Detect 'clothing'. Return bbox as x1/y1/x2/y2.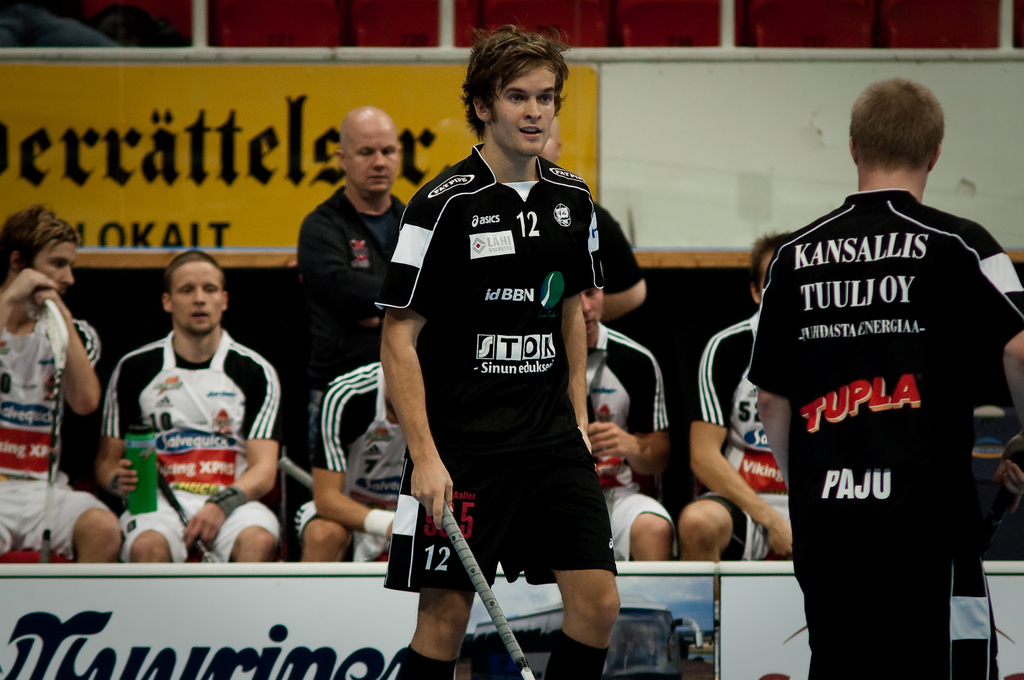
753/191/1023/679.
